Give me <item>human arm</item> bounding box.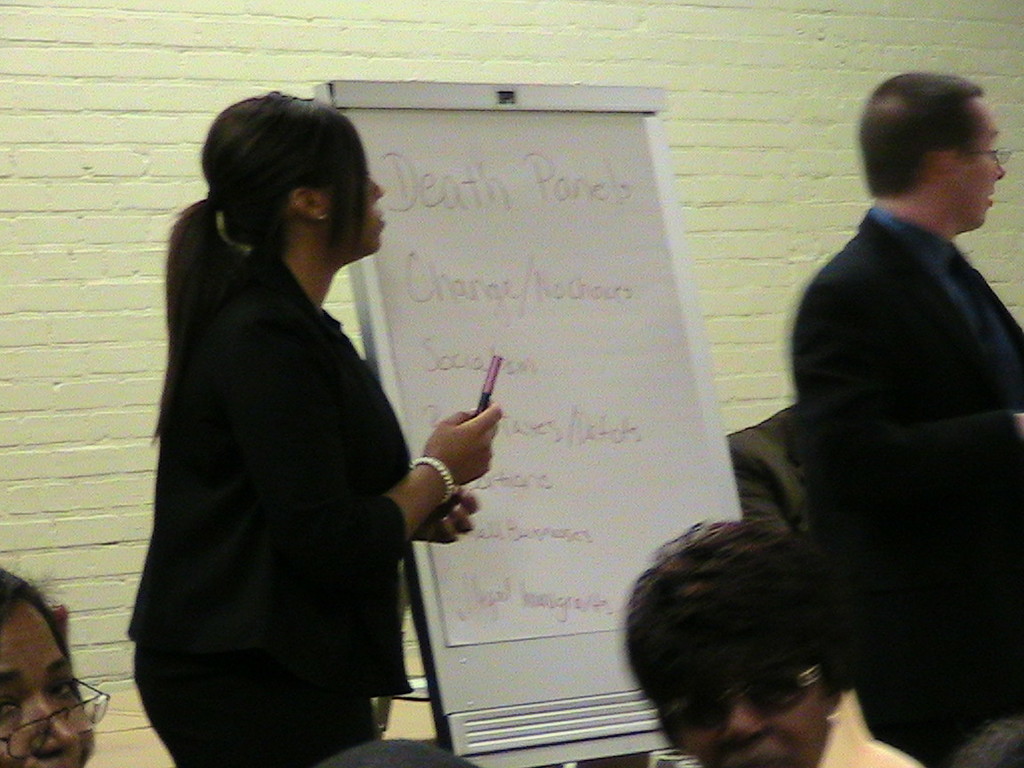
{"left": 801, "top": 253, "right": 1023, "bottom": 491}.
